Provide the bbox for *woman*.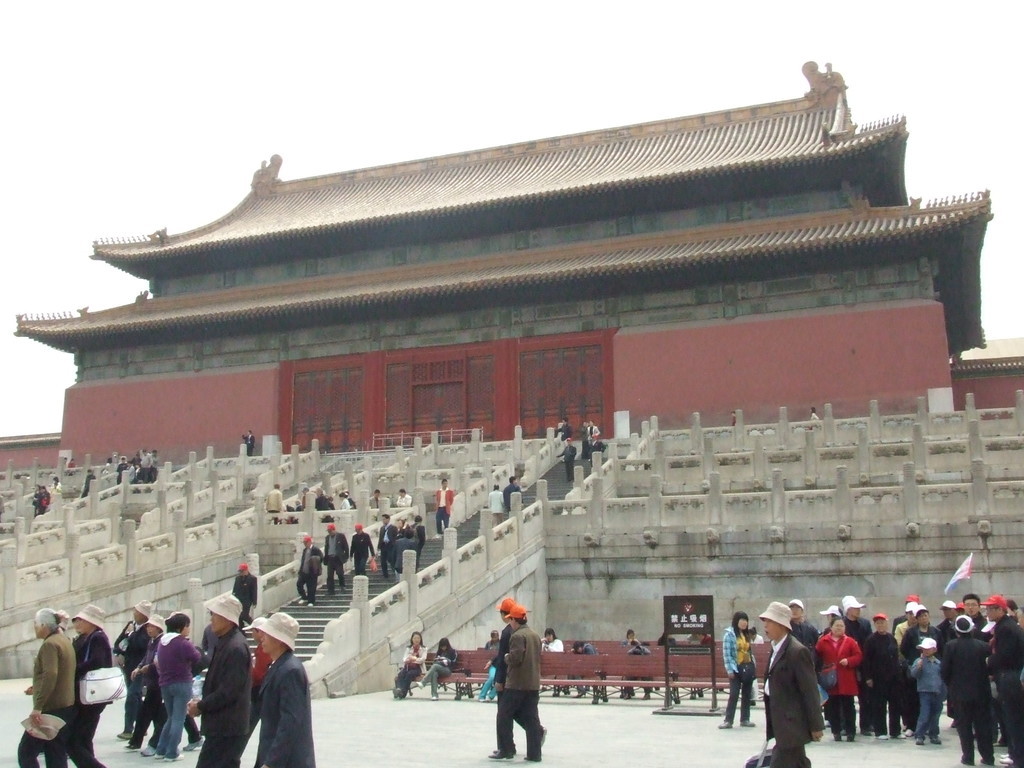
{"x1": 810, "y1": 616, "x2": 863, "y2": 740}.
